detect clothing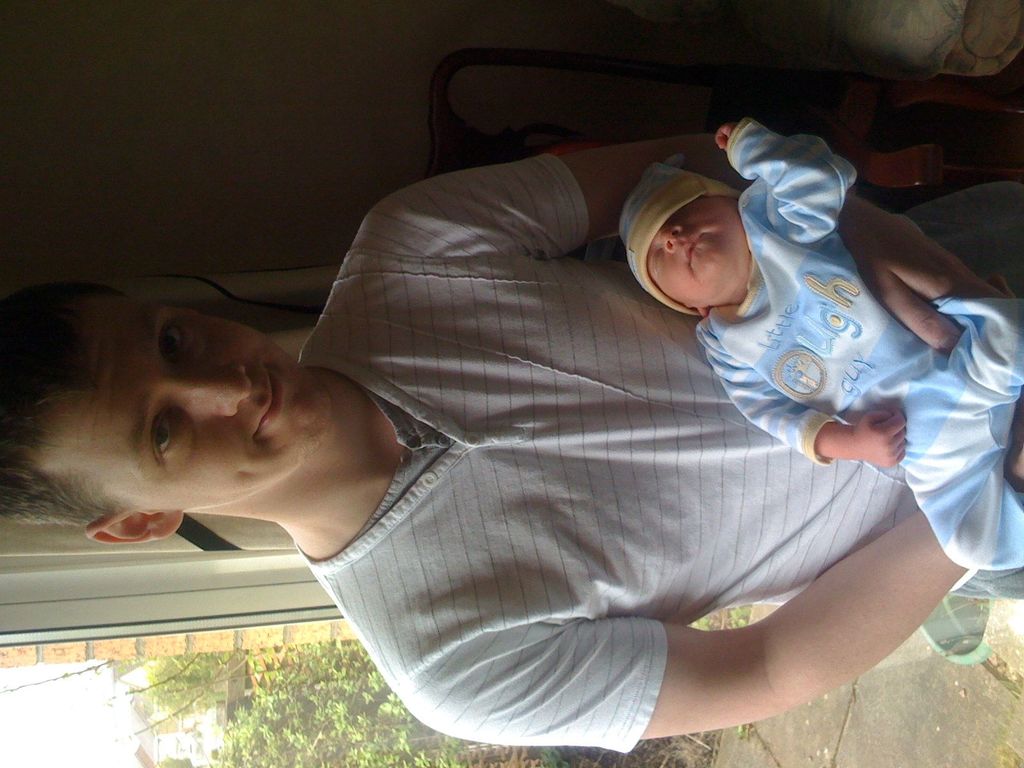
x1=99, y1=94, x2=984, y2=730
